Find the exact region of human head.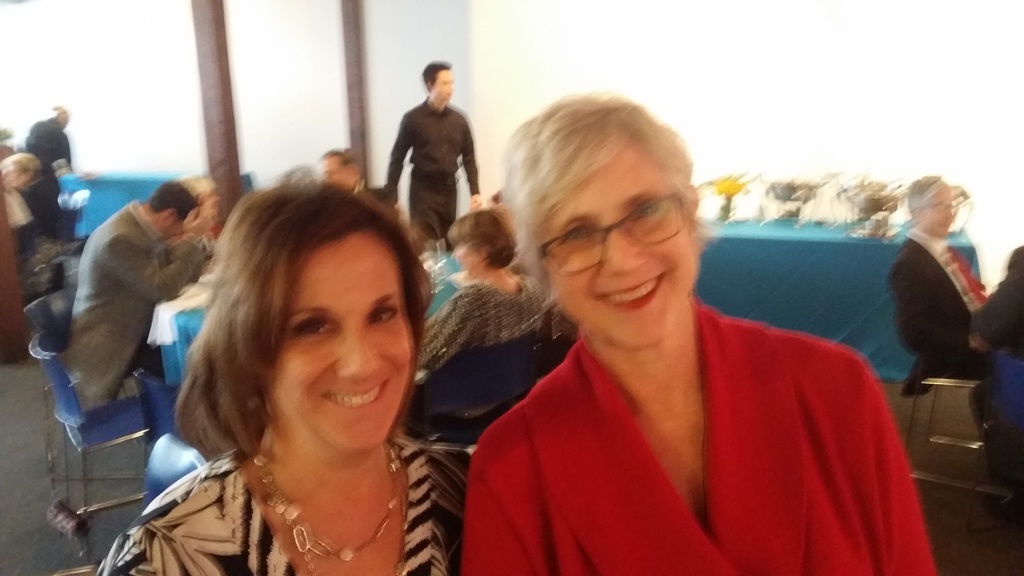
Exact region: 513,105,714,334.
